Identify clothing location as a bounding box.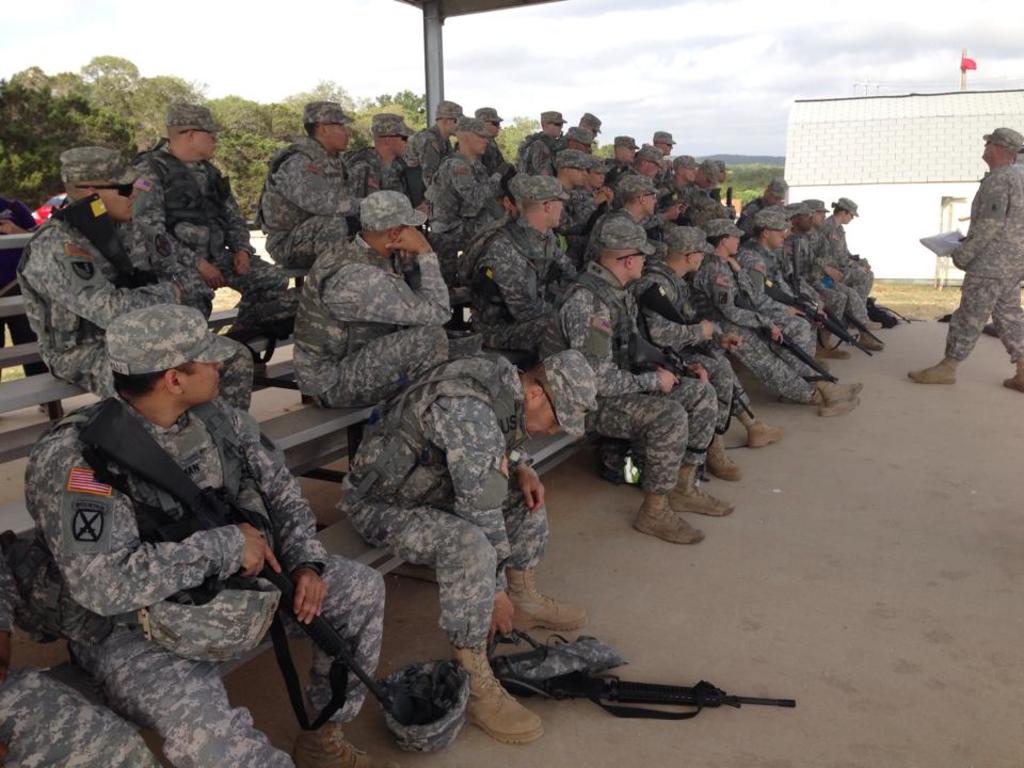
(left=14, top=196, right=273, bottom=388).
